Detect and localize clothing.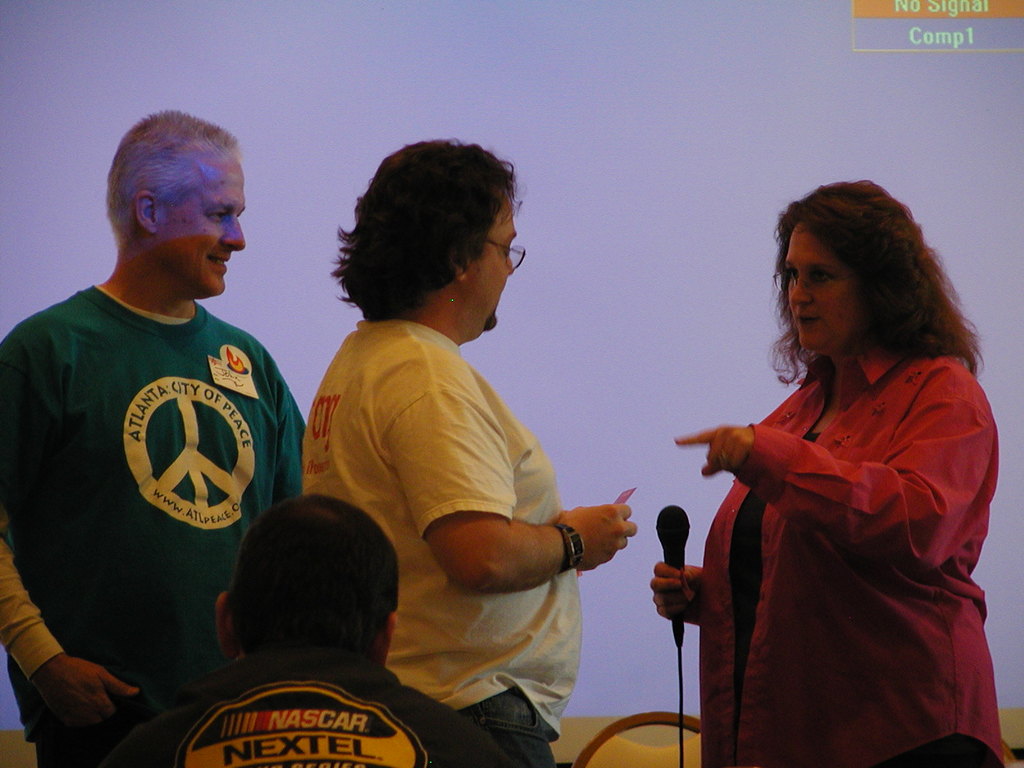
Localized at (294, 308, 578, 767).
